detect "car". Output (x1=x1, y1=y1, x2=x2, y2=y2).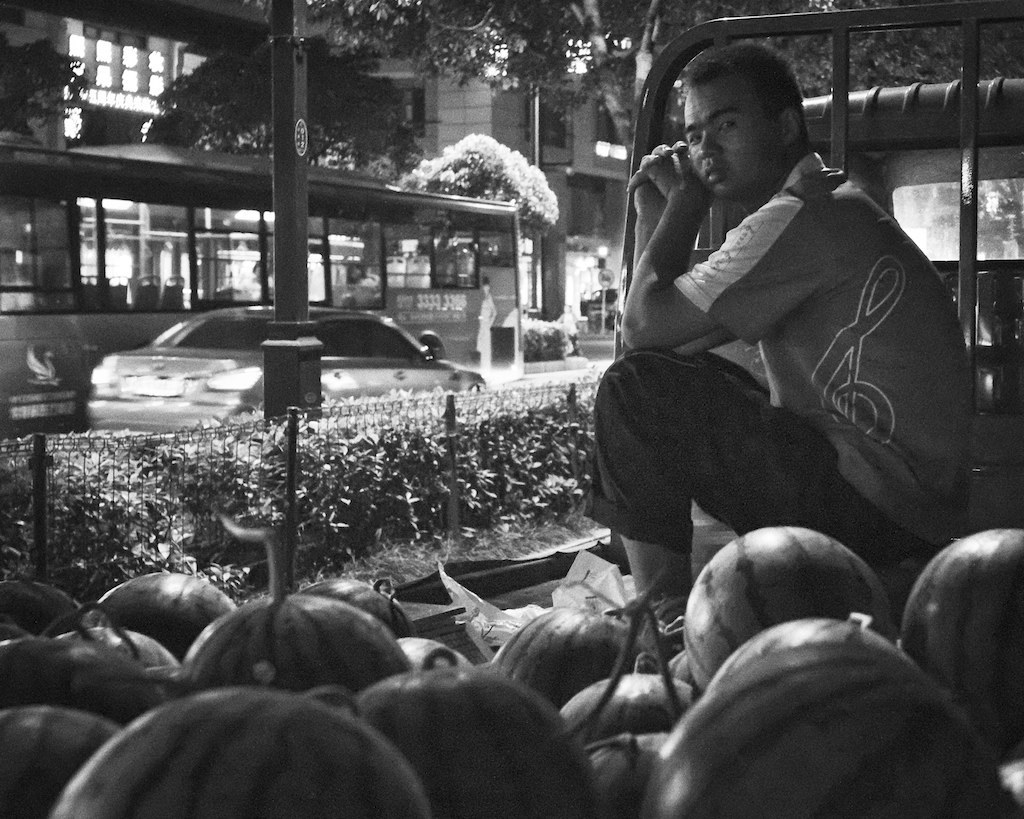
(x1=85, y1=300, x2=491, y2=449).
